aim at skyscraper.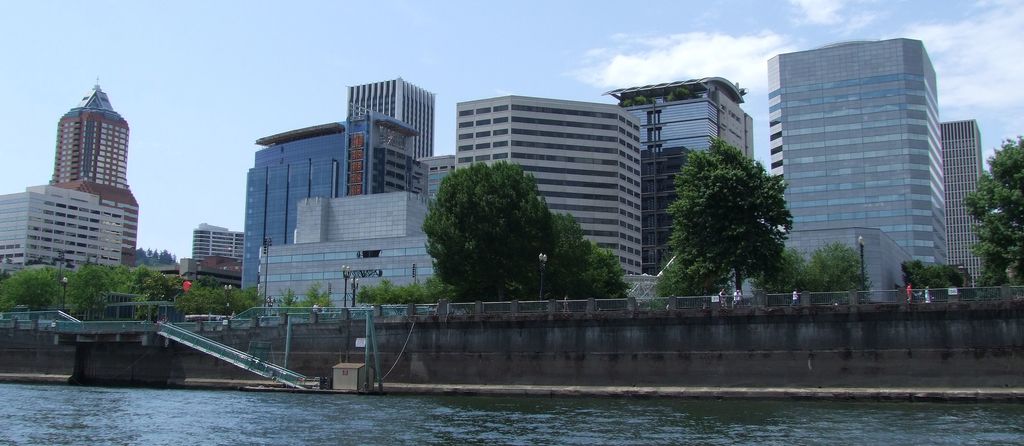
Aimed at <region>936, 114, 993, 278</region>.
